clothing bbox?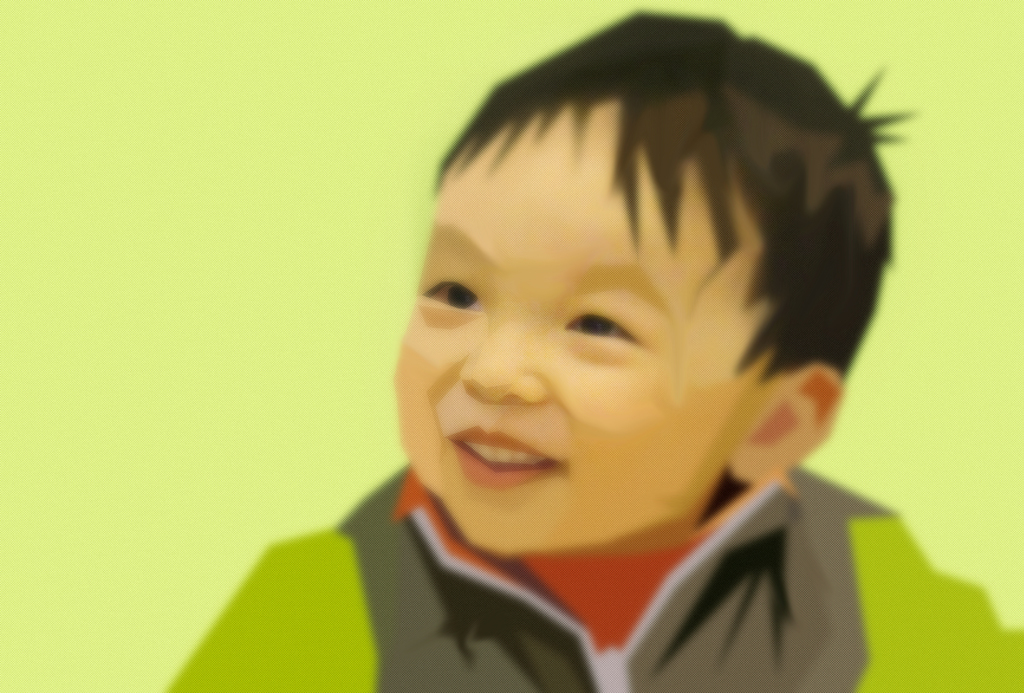
236,450,931,690
